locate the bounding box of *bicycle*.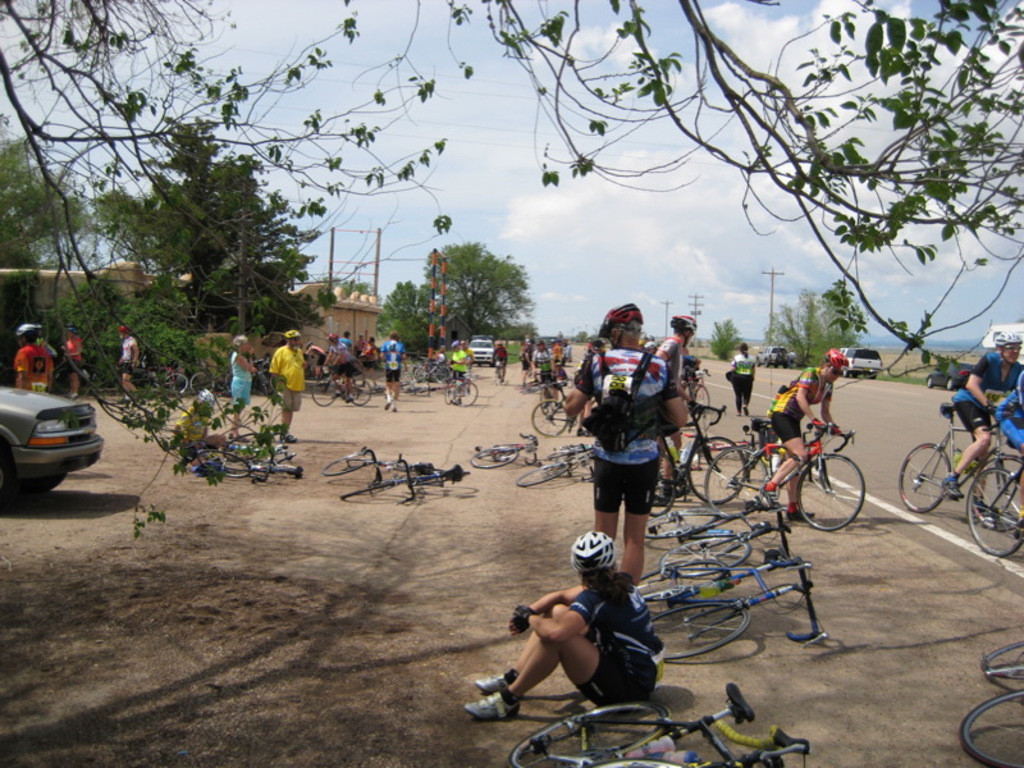
Bounding box: region(410, 380, 430, 397).
